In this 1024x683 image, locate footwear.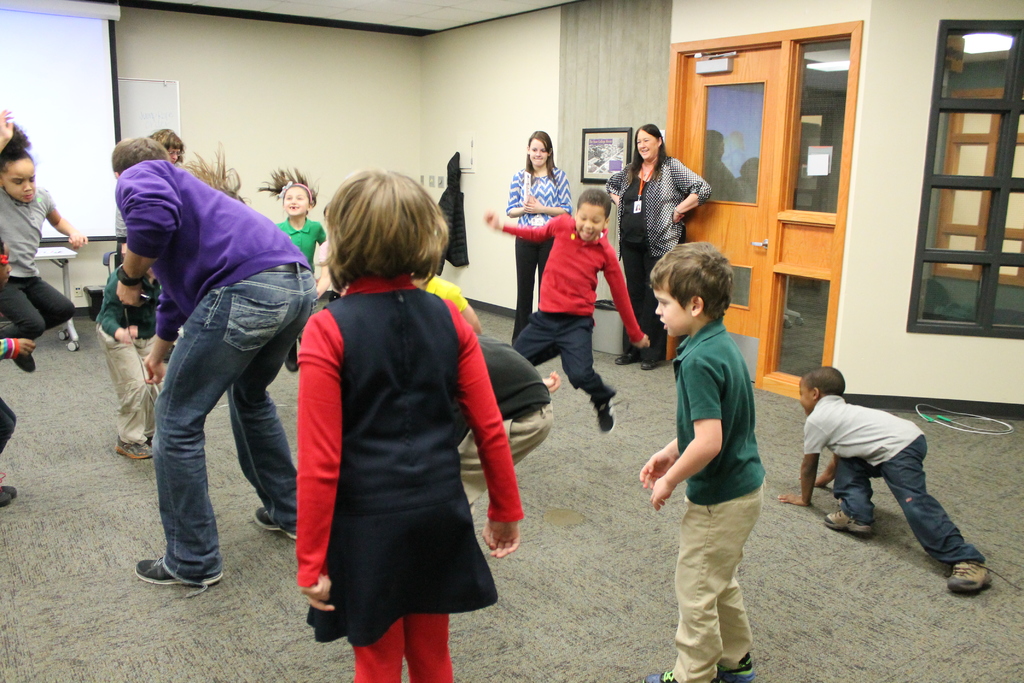
Bounding box: x1=15 y1=352 x2=37 y2=370.
